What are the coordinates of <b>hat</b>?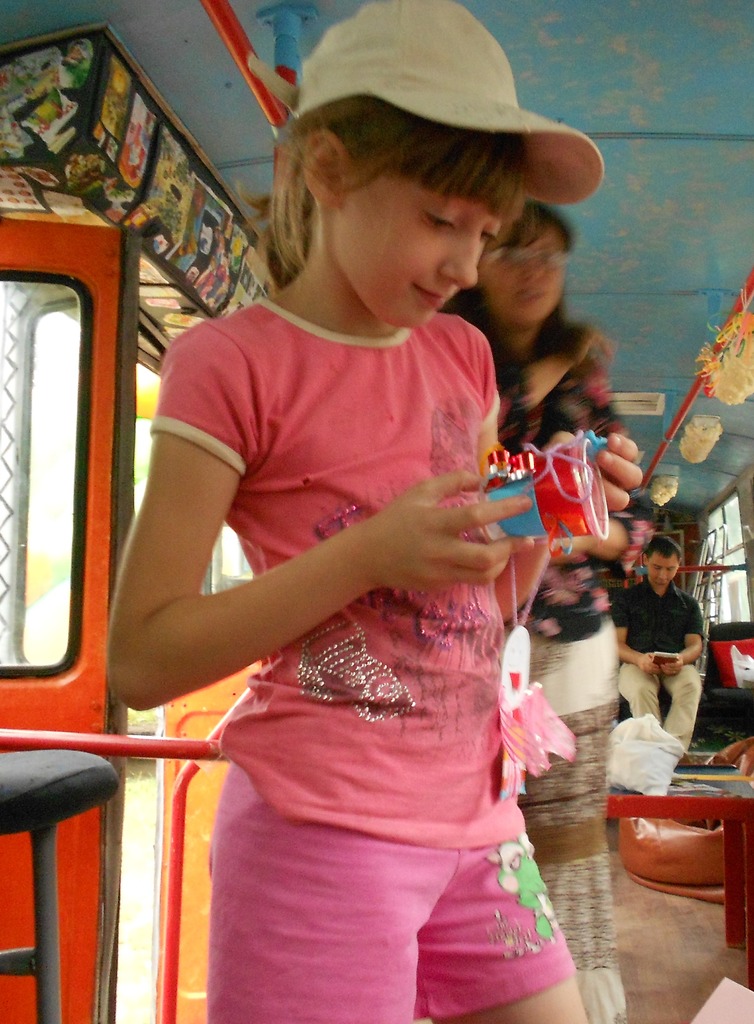
BBox(293, 0, 607, 207).
